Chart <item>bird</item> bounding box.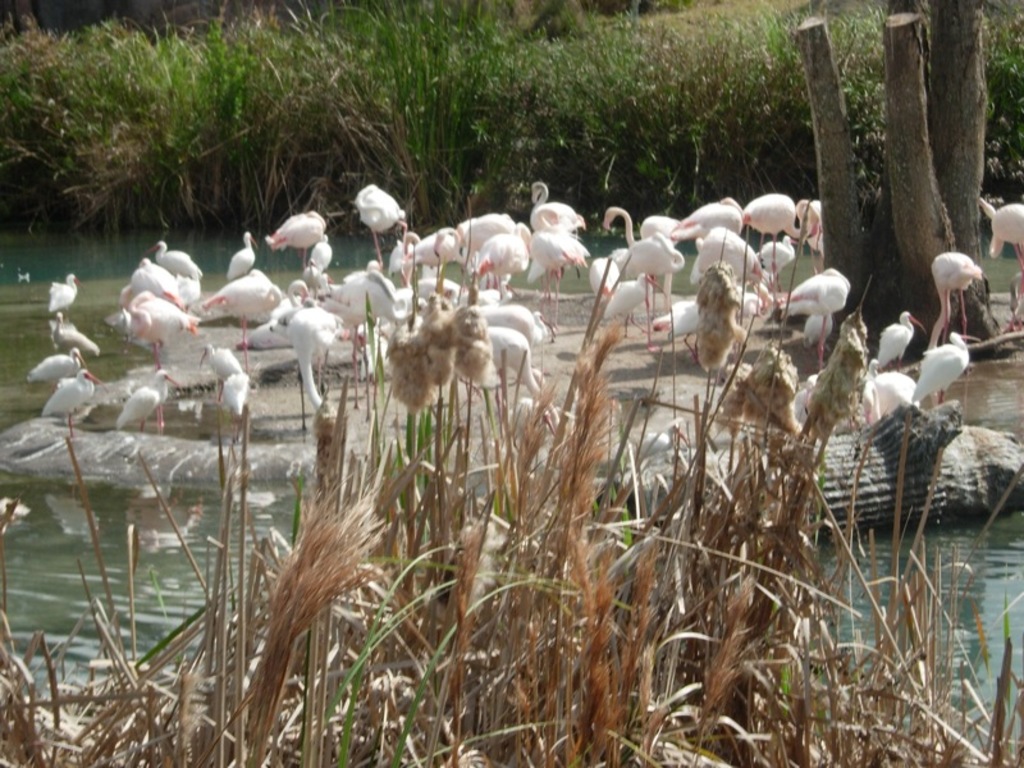
Charted: [x1=122, y1=365, x2=174, y2=434].
